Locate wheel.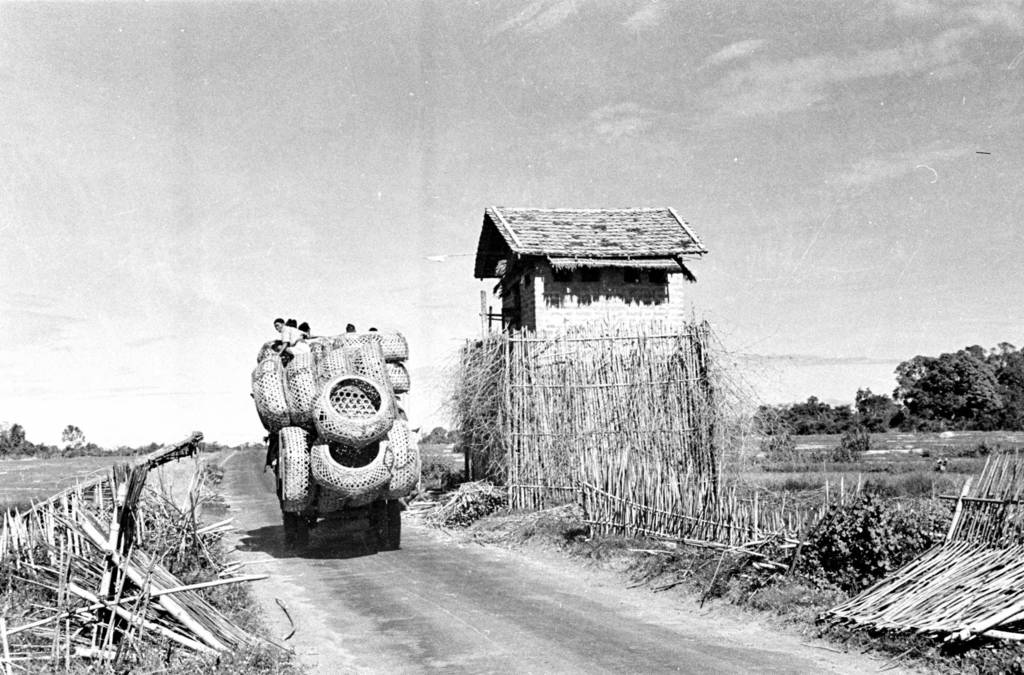
Bounding box: <region>371, 498, 400, 550</region>.
